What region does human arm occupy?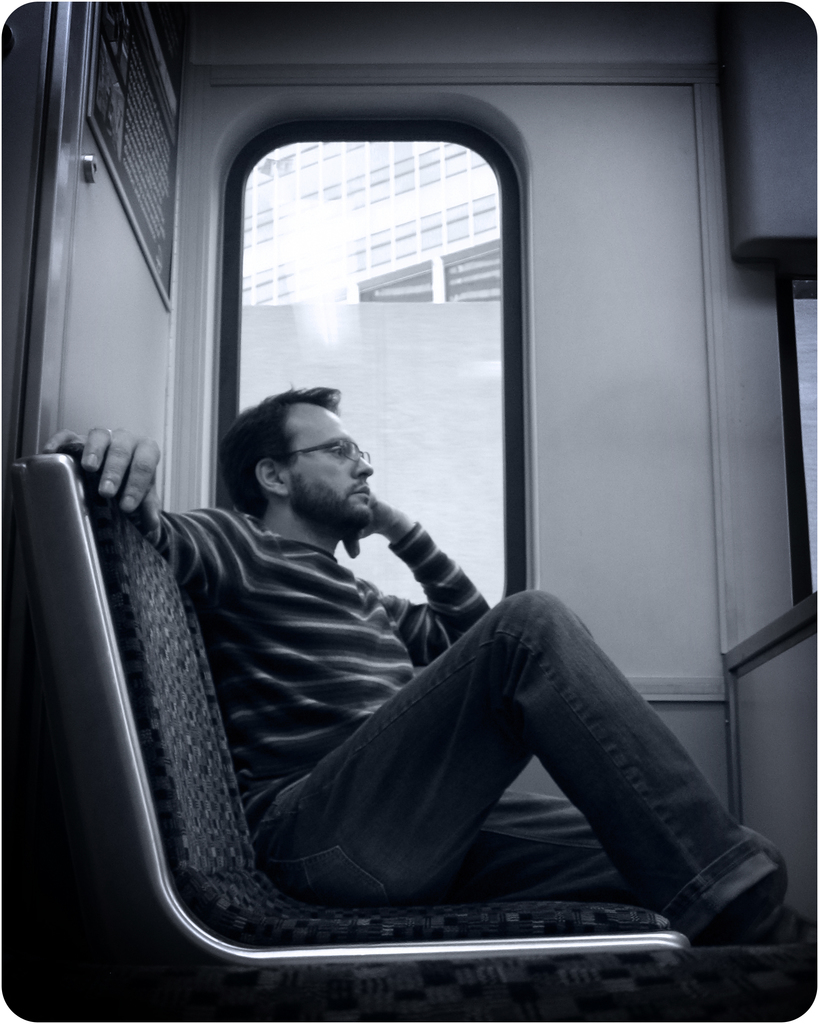
316:508:483:669.
